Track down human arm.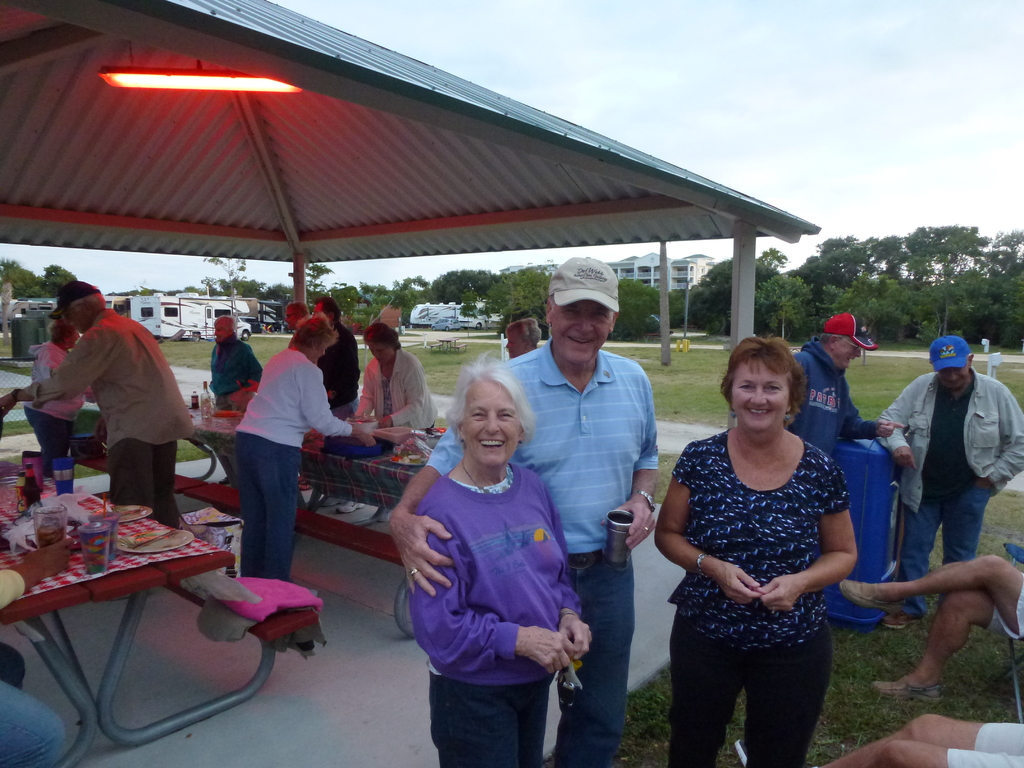
Tracked to bbox(232, 344, 264, 393).
